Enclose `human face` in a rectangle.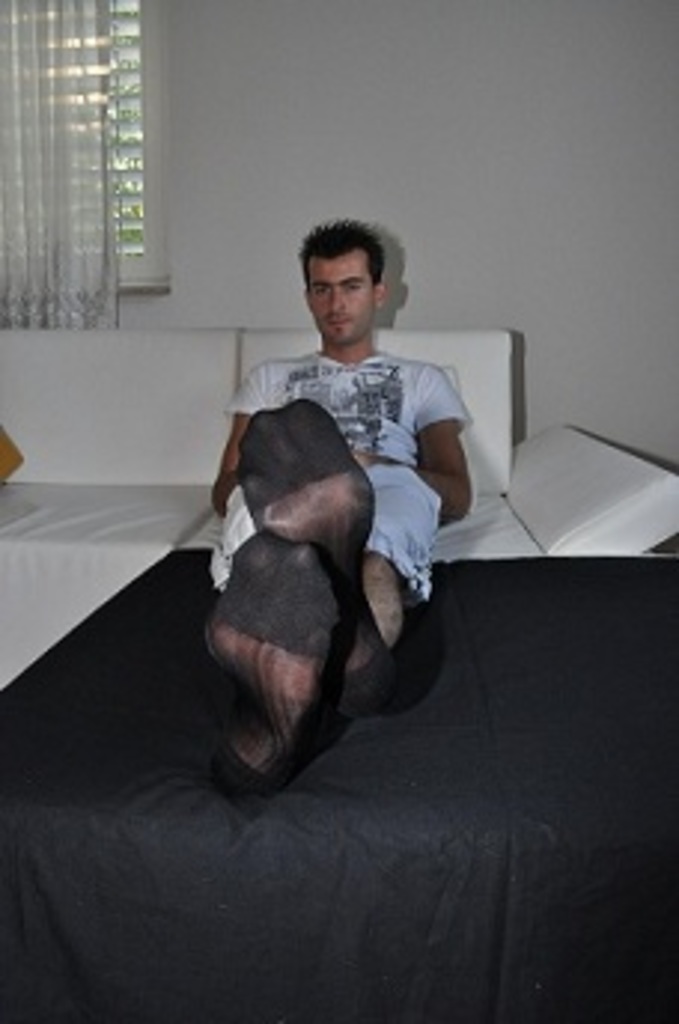
left=304, top=247, right=369, bottom=342.
